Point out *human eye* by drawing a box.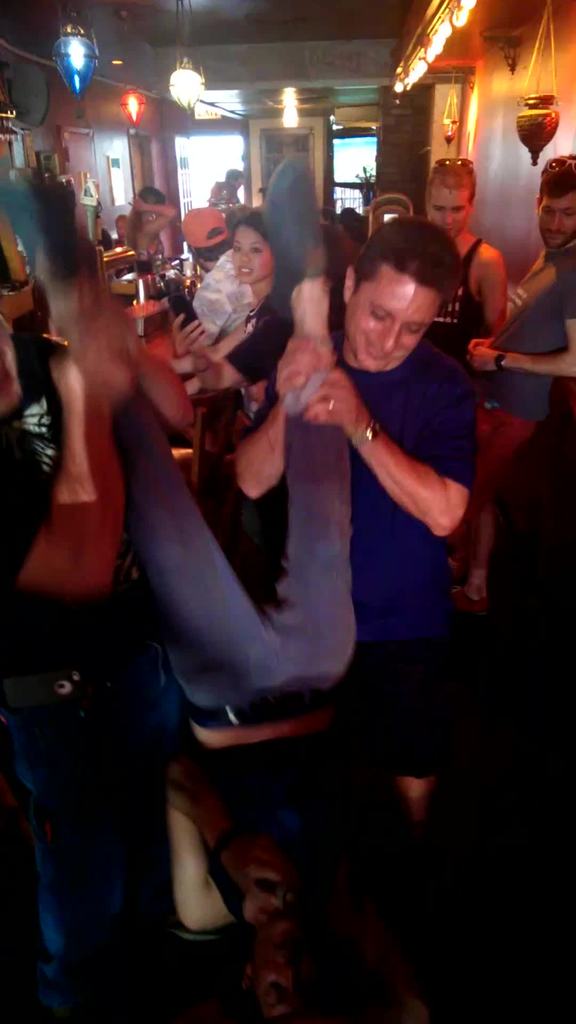
{"x1": 234, "y1": 244, "x2": 244, "y2": 251}.
